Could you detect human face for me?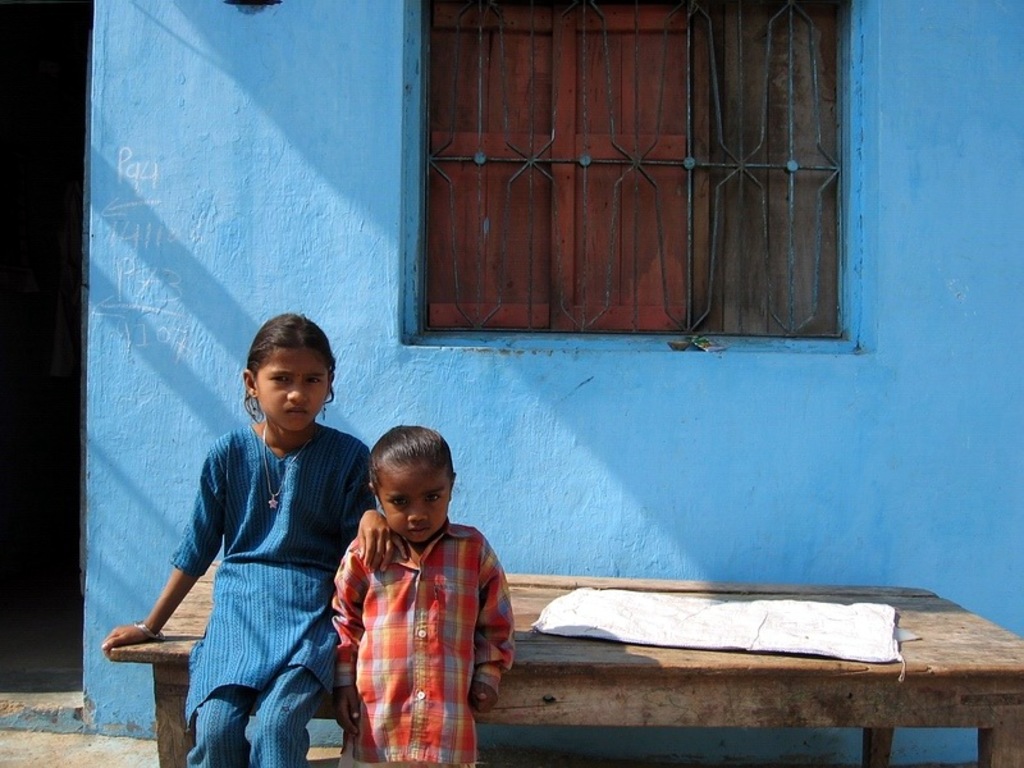
Detection result: 381,466,452,547.
